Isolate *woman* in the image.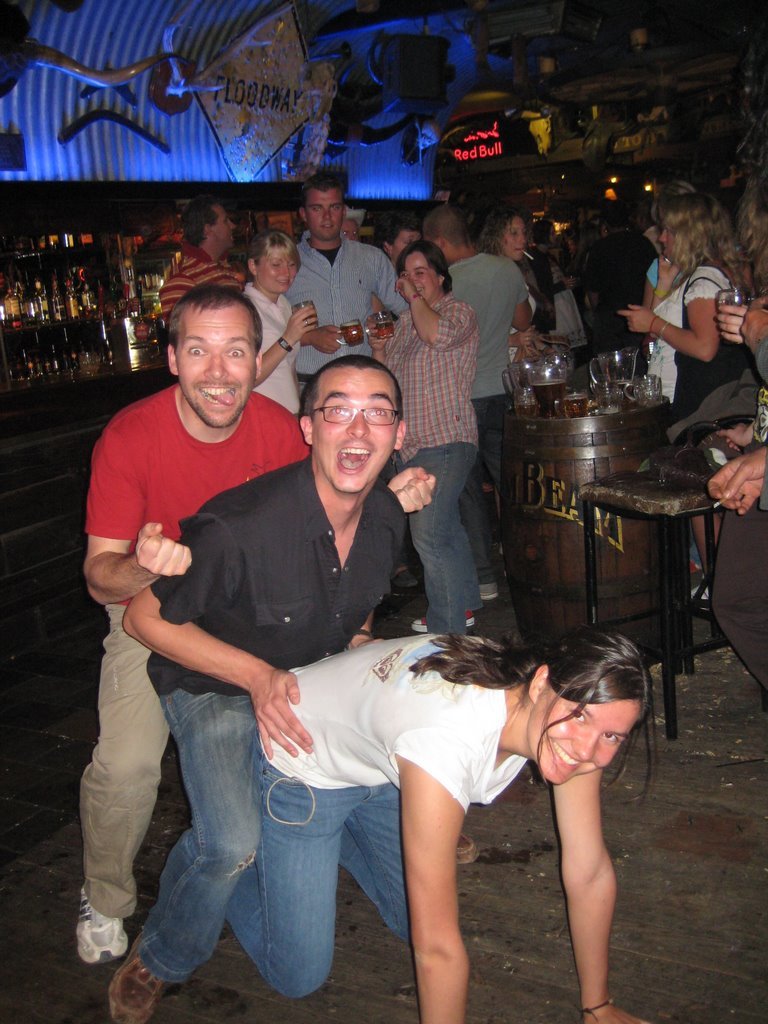
Isolated region: 637 179 757 452.
